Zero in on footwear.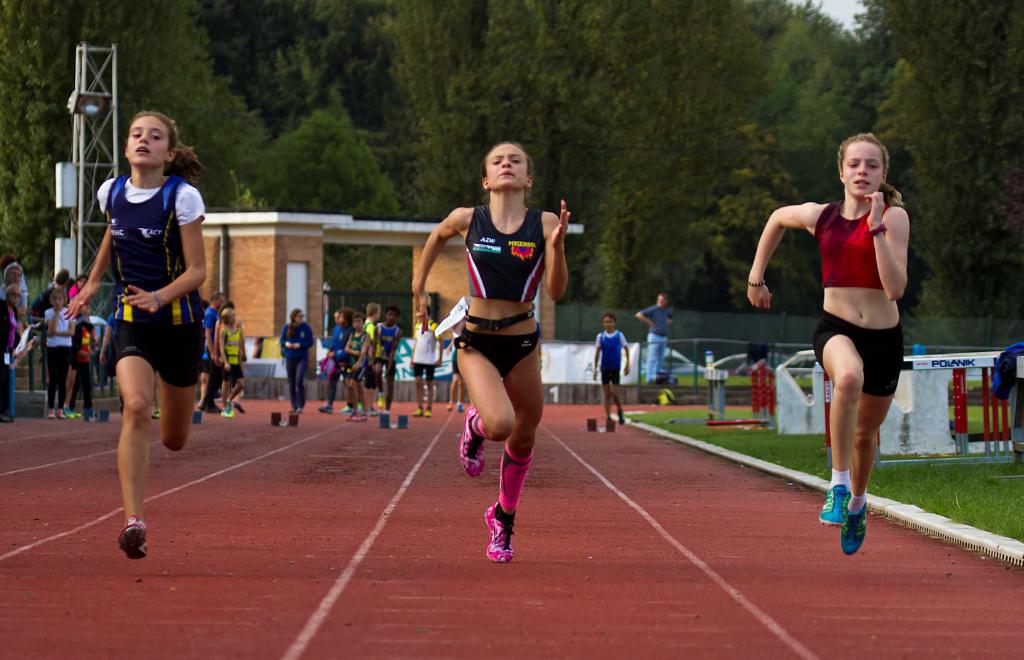
Zeroed in: <region>413, 407, 423, 419</region>.
